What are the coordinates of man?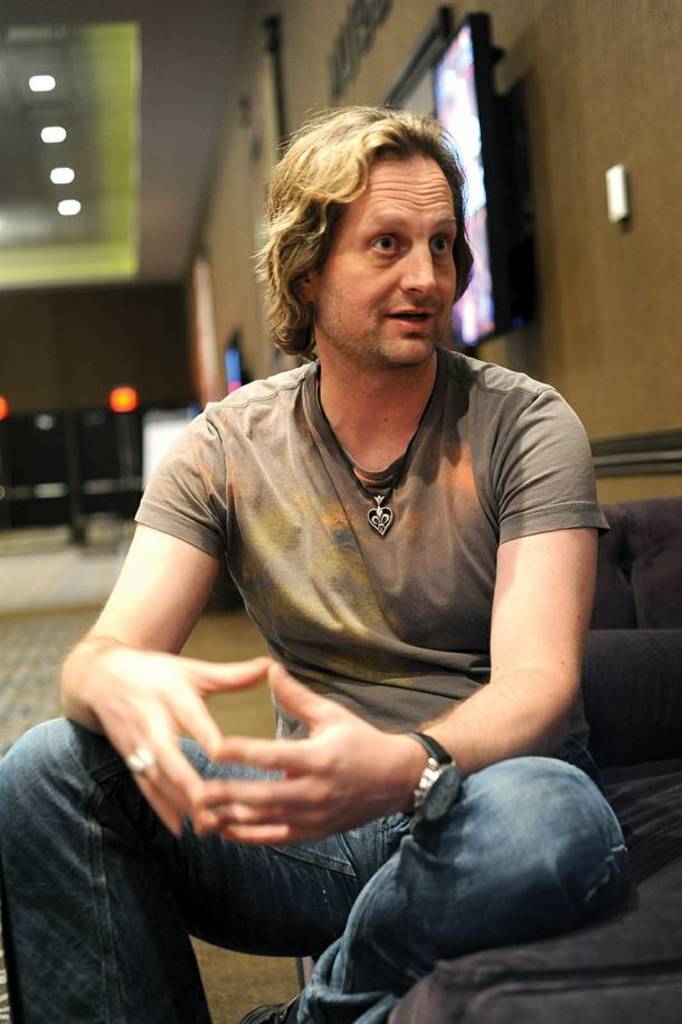
{"x1": 1, "y1": 105, "x2": 626, "y2": 1023}.
